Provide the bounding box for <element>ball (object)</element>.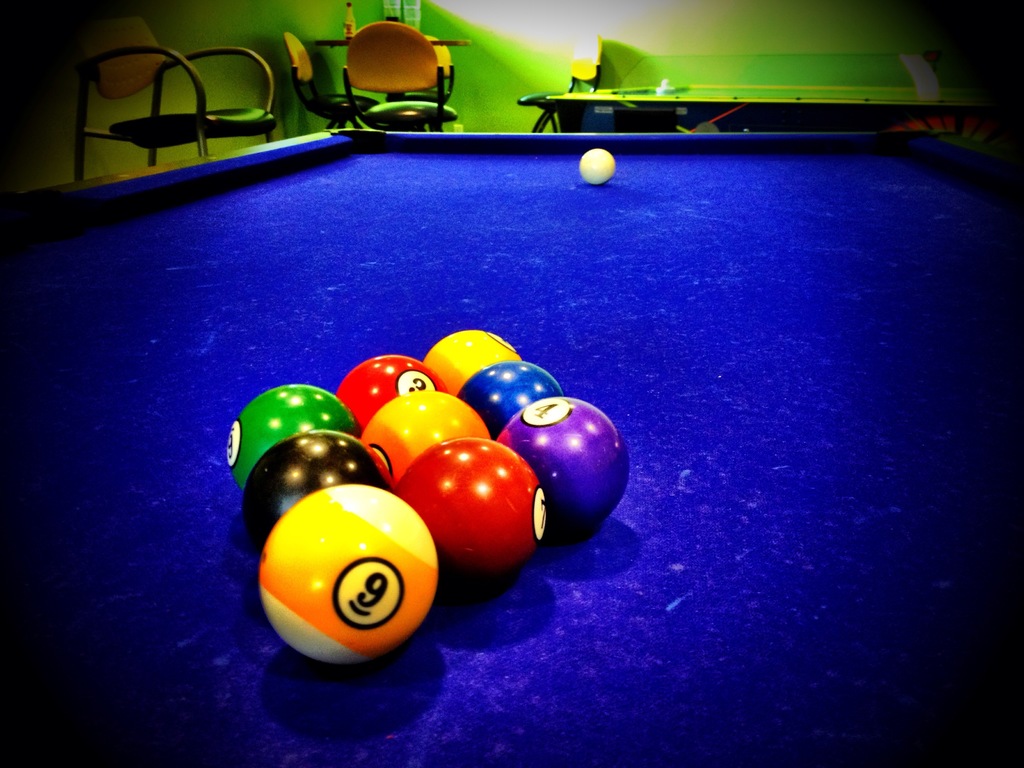
region(225, 388, 355, 484).
